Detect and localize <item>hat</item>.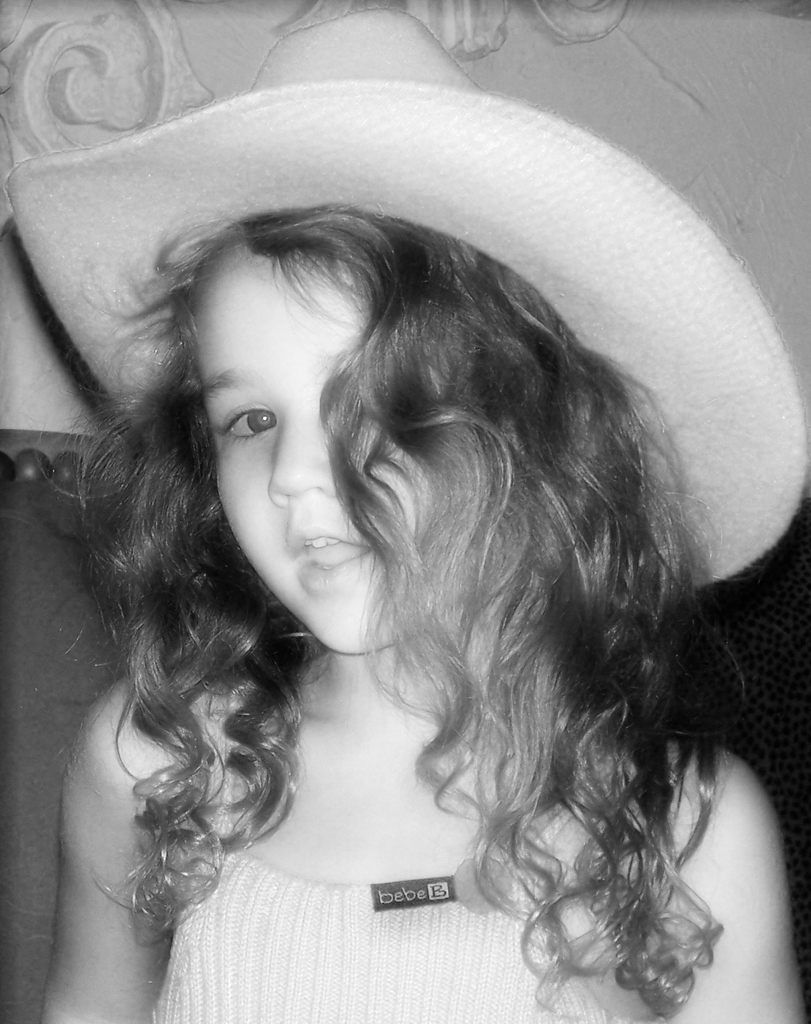
Localized at <bbox>0, 12, 810, 586</bbox>.
